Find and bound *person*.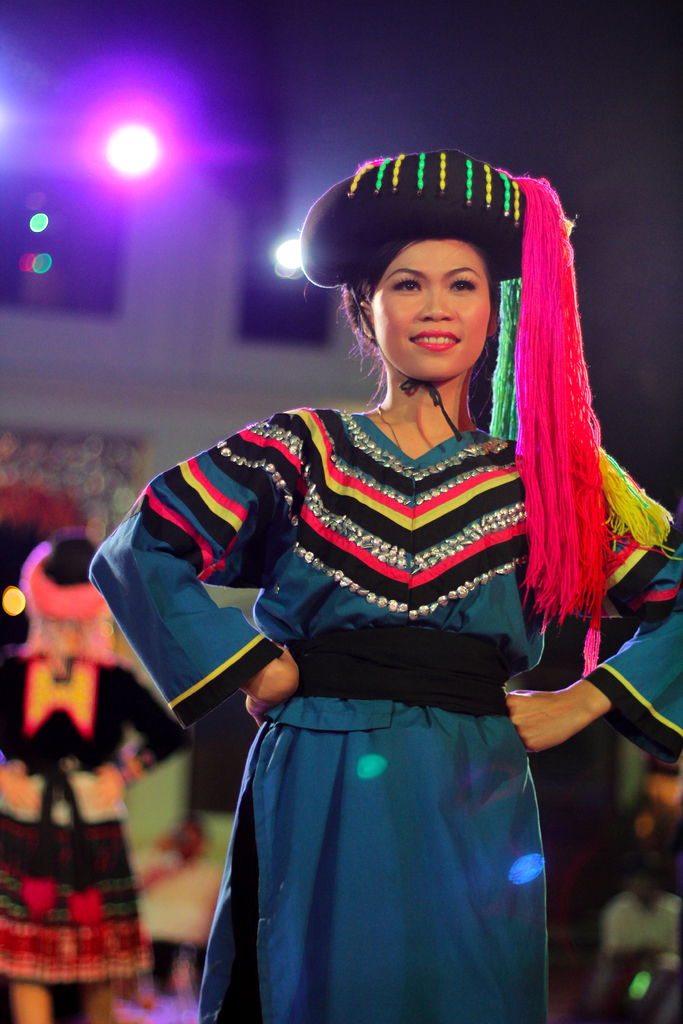
Bound: [102, 149, 661, 998].
